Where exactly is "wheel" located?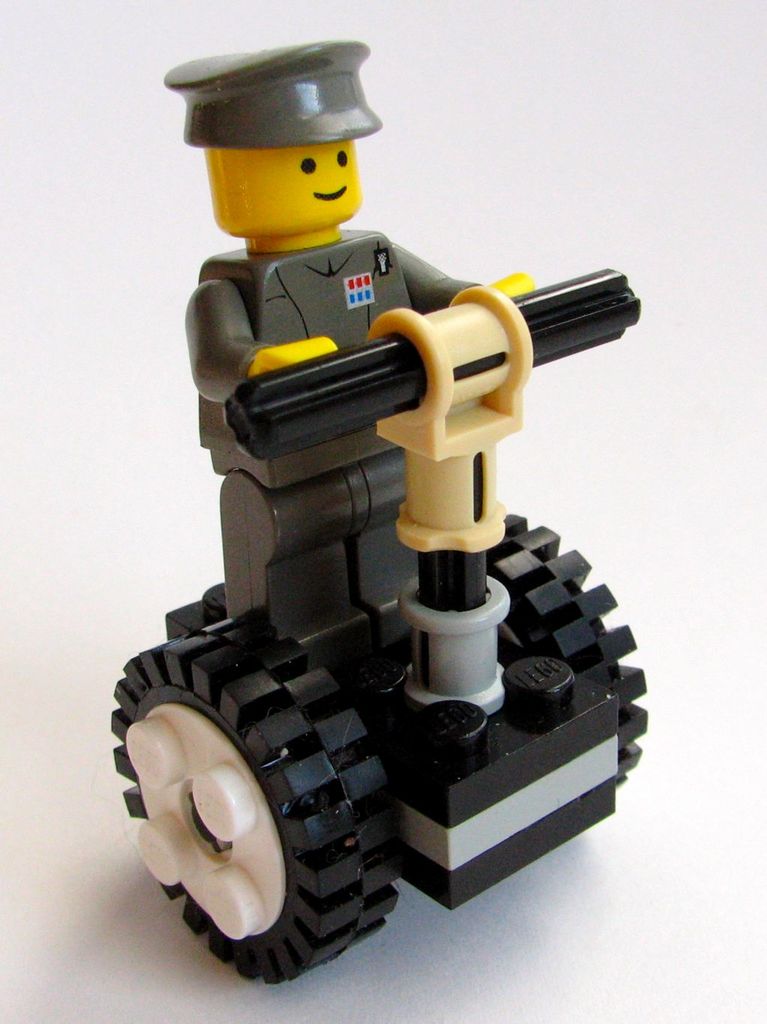
Its bounding box is crop(485, 509, 649, 785).
